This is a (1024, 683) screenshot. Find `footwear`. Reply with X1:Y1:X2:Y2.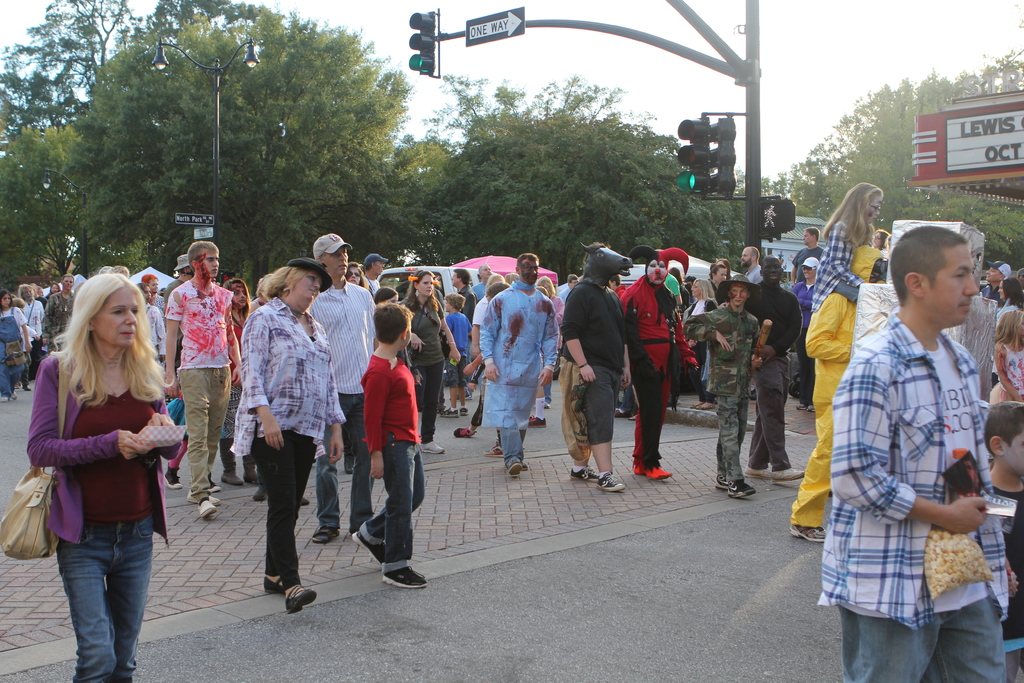
223:444:241:487.
